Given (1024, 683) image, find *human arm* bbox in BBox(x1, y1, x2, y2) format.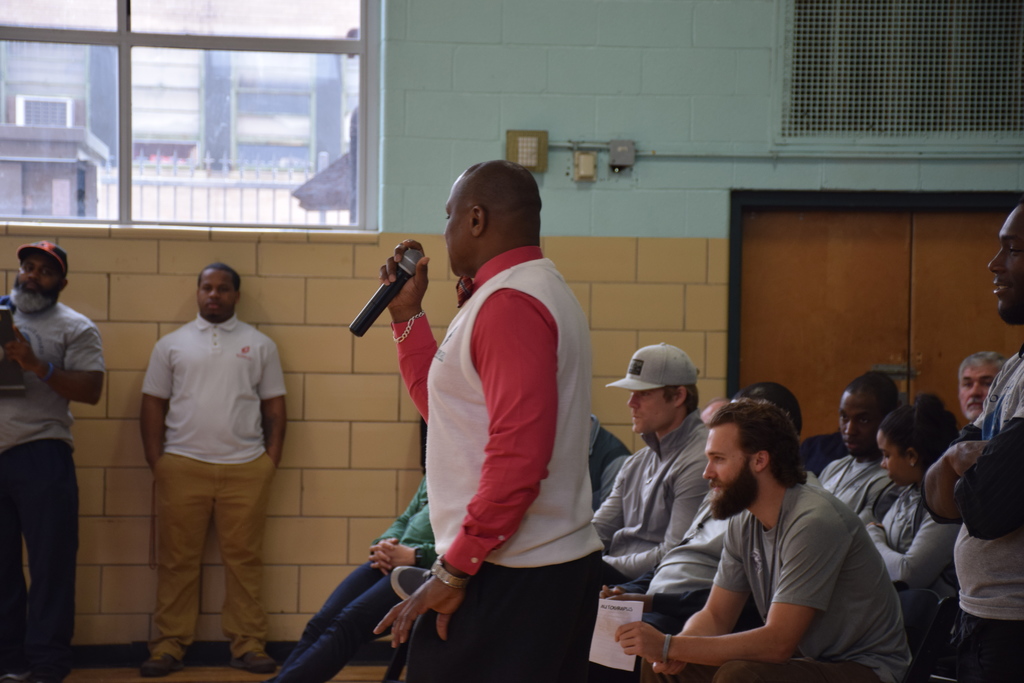
BBox(371, 285, 563, 650).
